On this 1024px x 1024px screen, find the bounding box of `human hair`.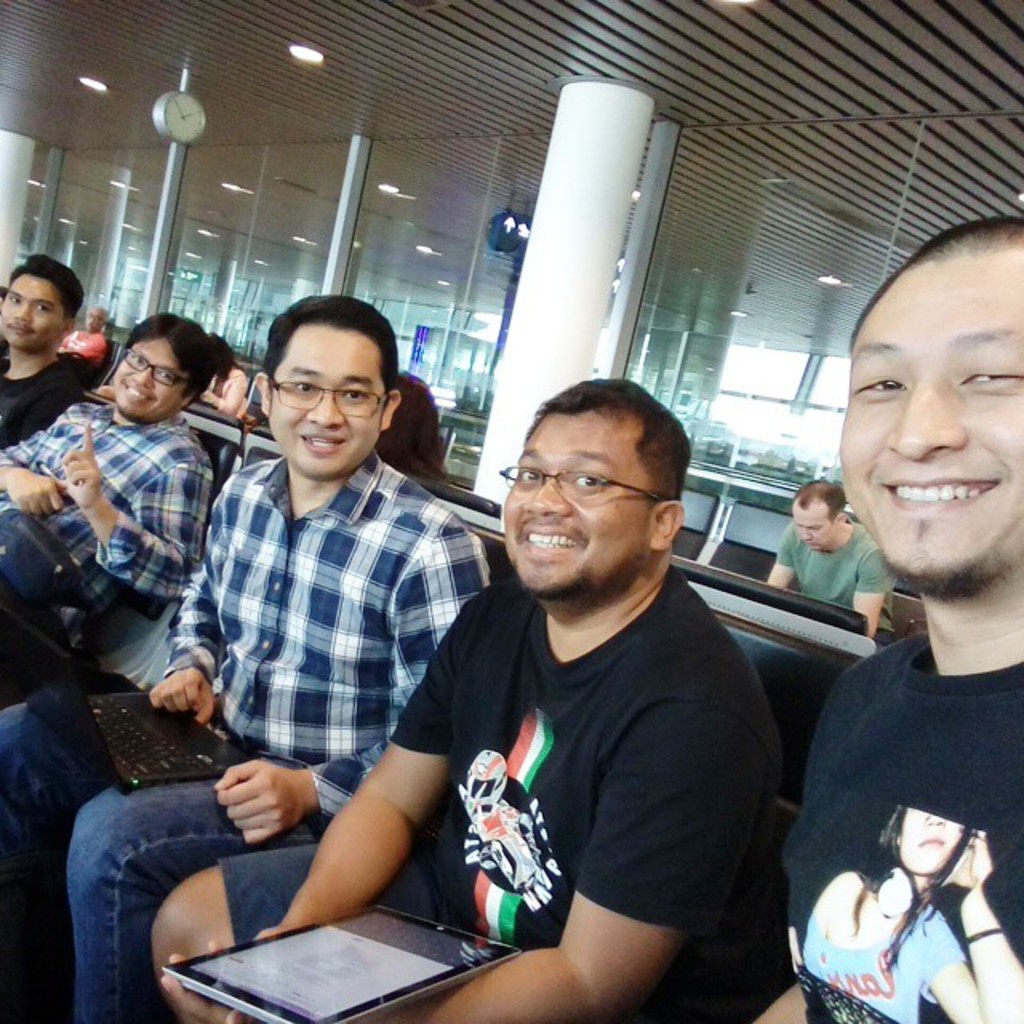
Bounding box: <bbox>853, 806, 971, 962</bbox>.
